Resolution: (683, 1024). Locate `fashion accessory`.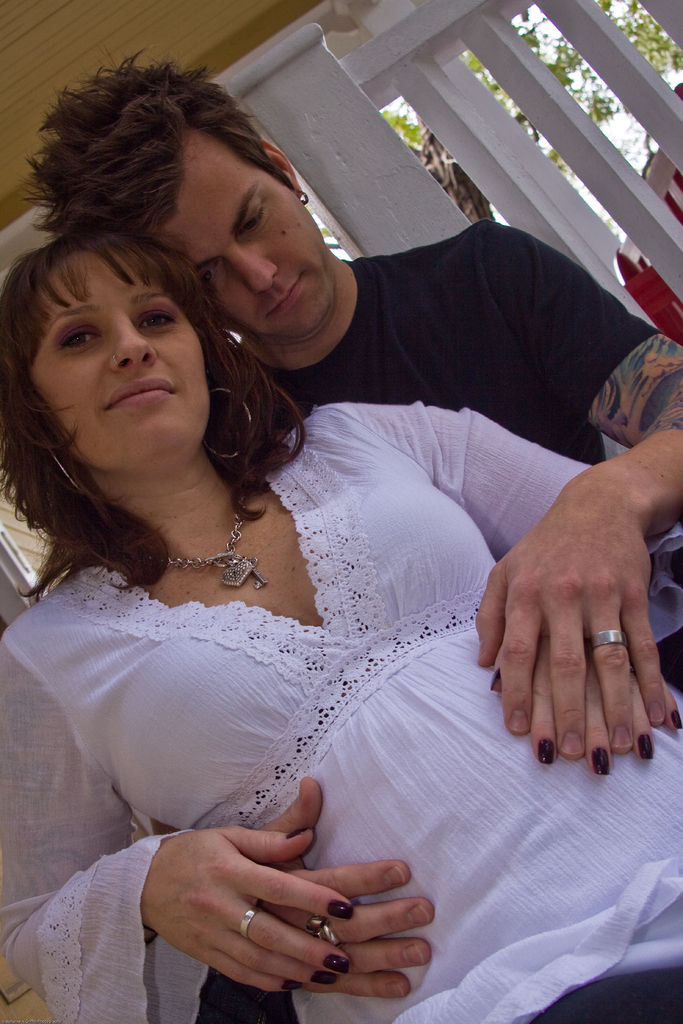
bbox(537, 739, 556, 765).
